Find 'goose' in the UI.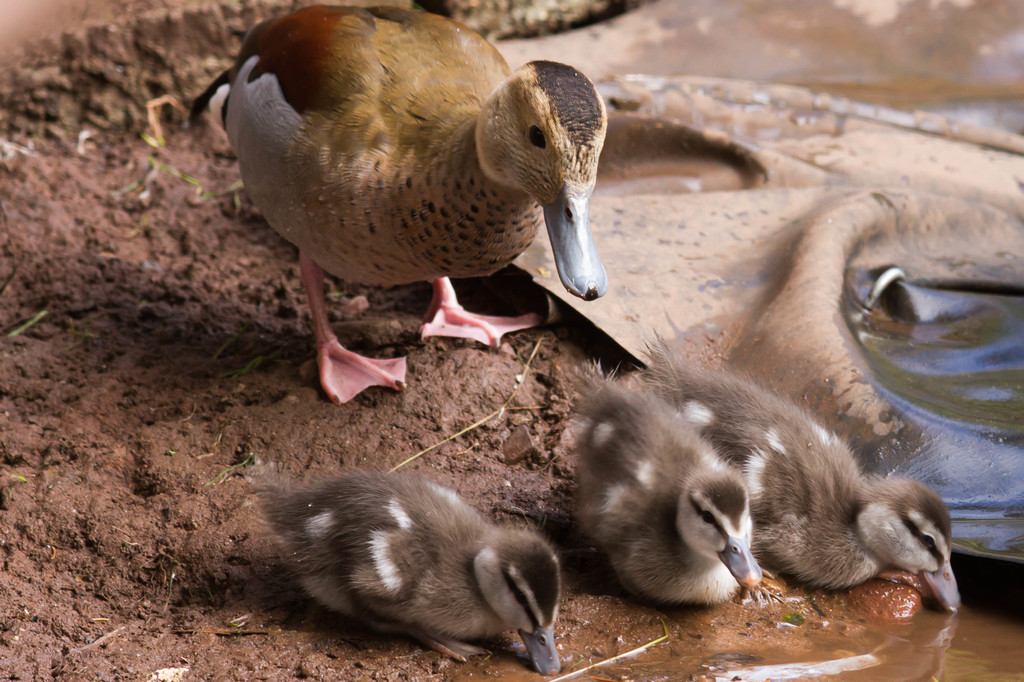
UI element at l=255, t=468, r=564, b=674.
